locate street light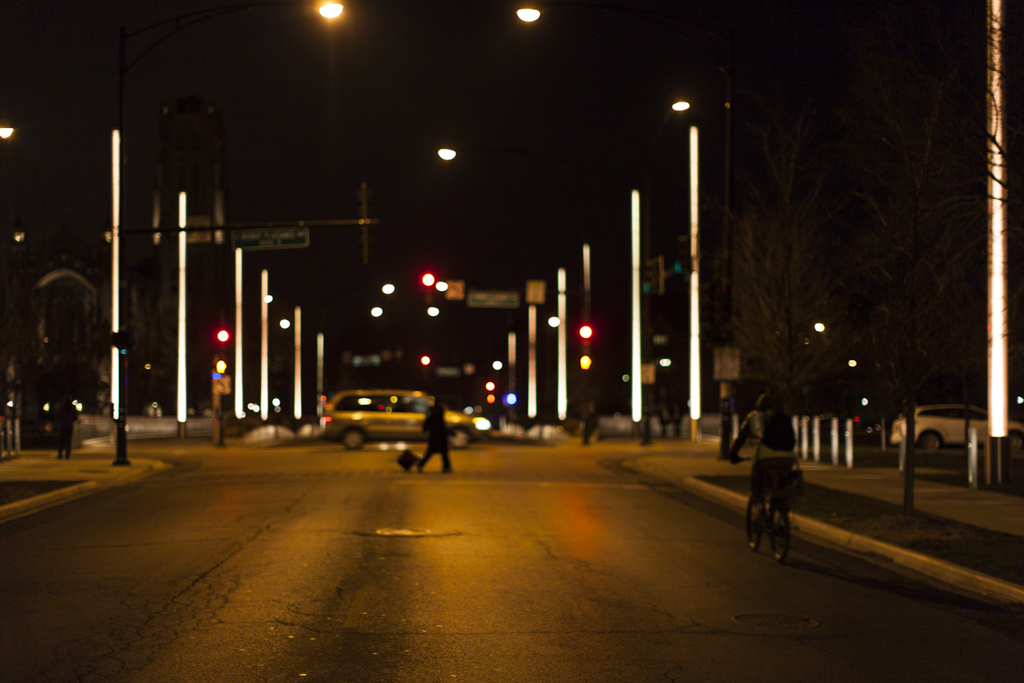
[666,73,752,399]
